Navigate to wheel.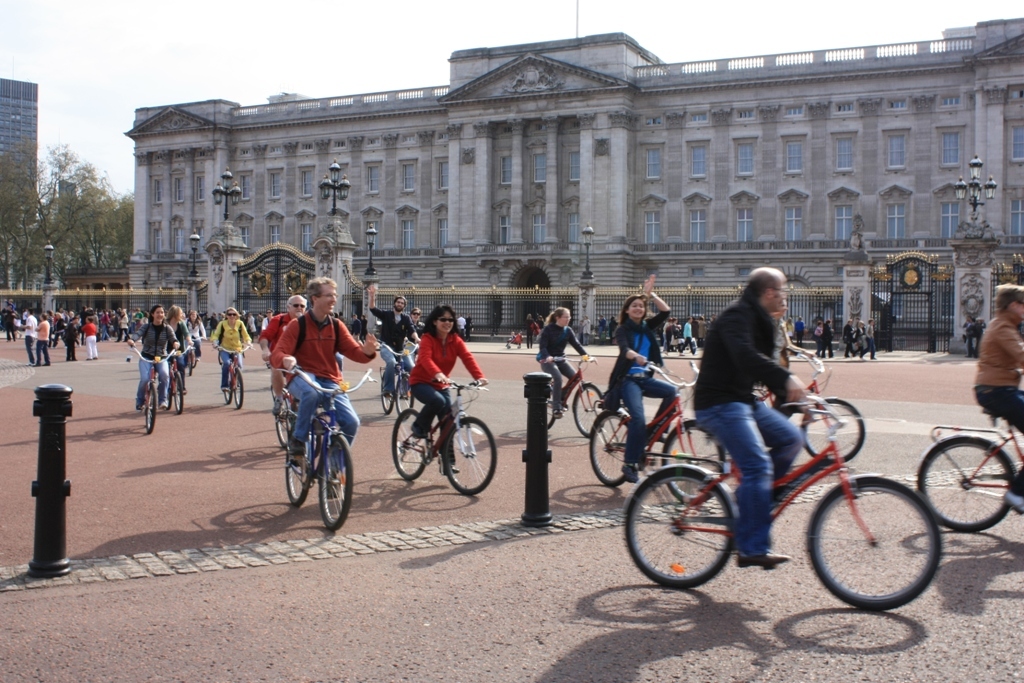
Navigation target: select_region(662, 416, 725, 501).
